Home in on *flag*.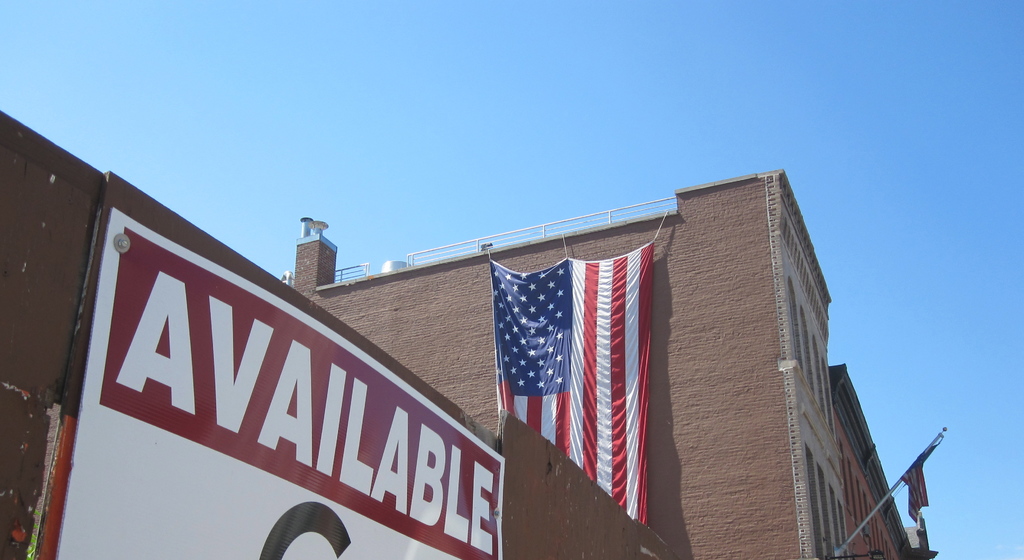
Homed in at 507,220,670,539.
